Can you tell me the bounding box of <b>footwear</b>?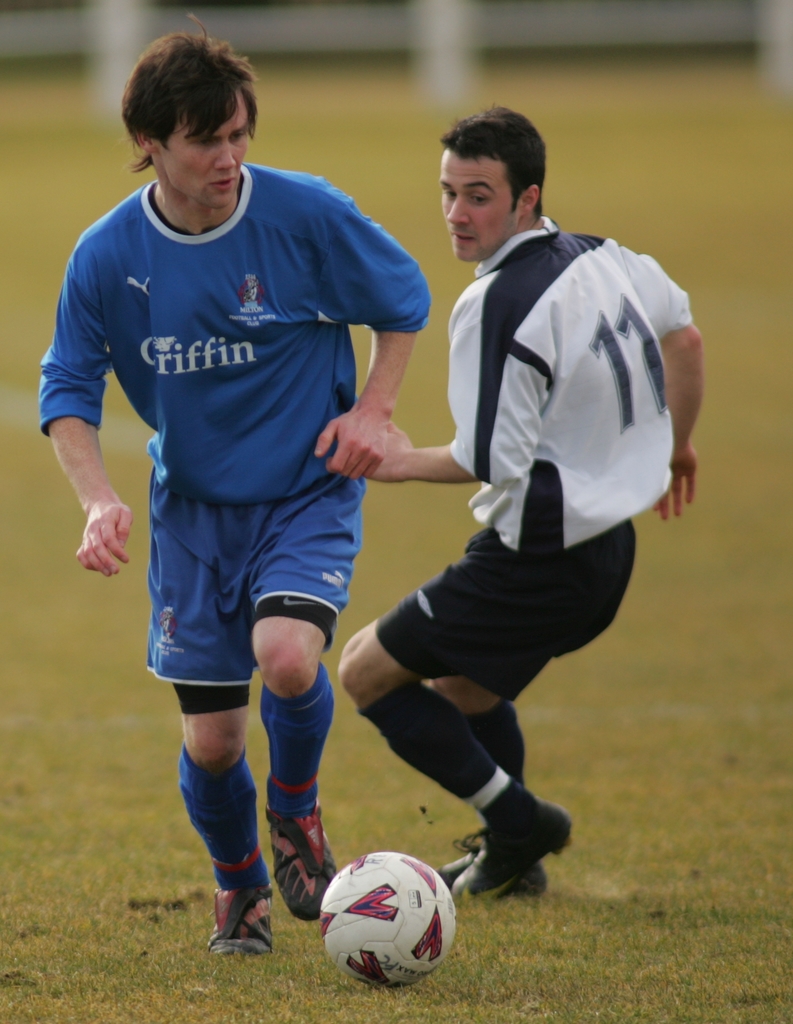
x1=451, y1=797, x2=575, y2=900.
